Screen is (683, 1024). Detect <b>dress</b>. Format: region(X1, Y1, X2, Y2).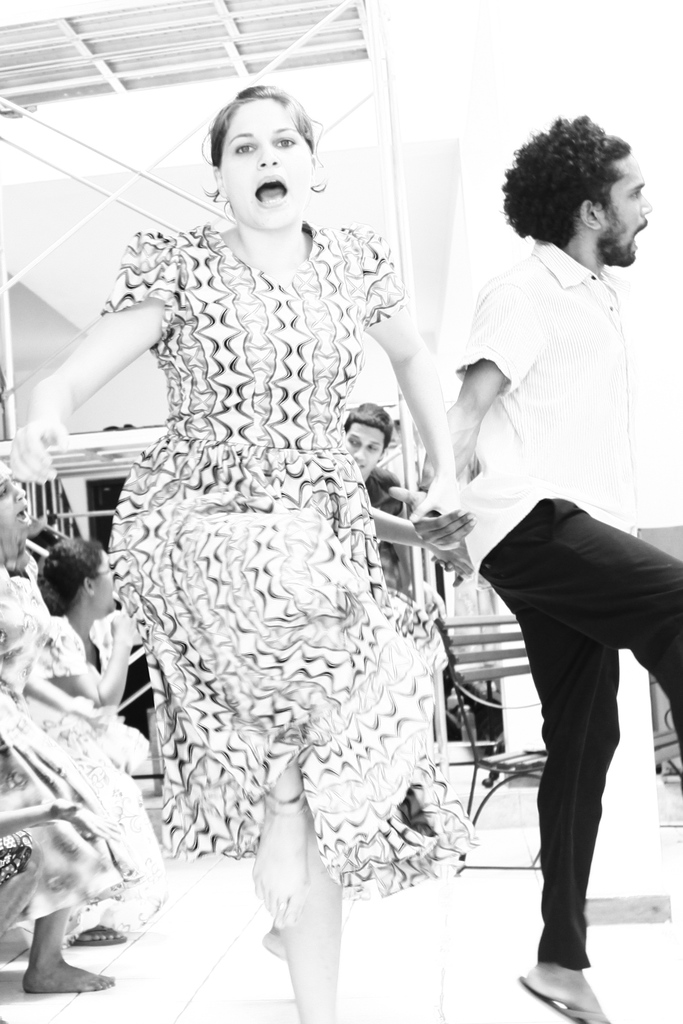
region(0, 552, 166, 940).
